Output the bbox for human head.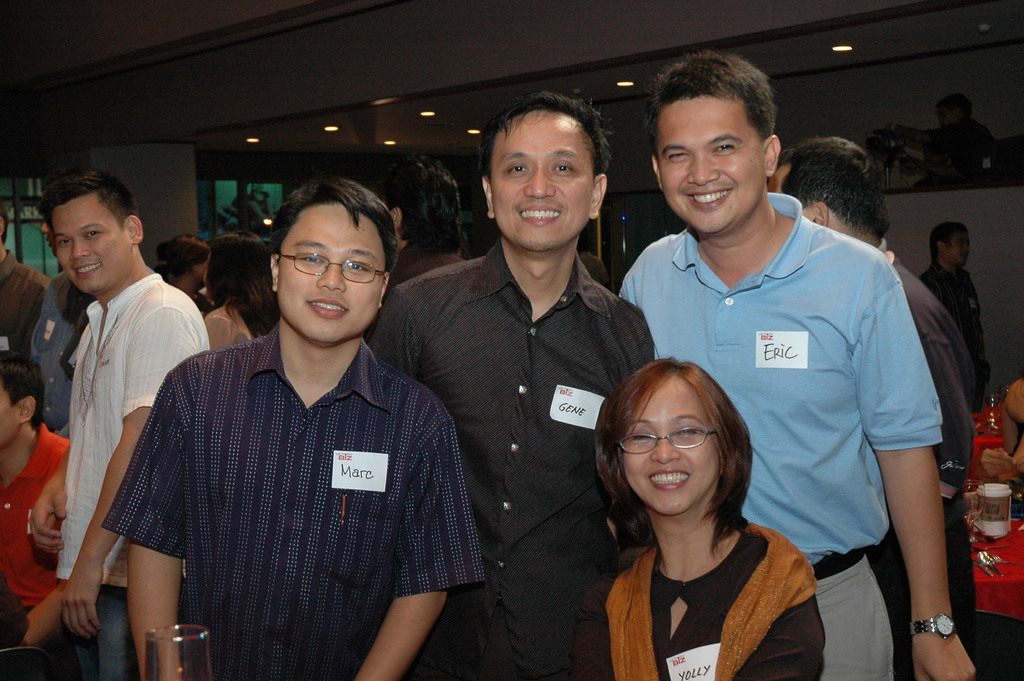
39 217 56 258.
